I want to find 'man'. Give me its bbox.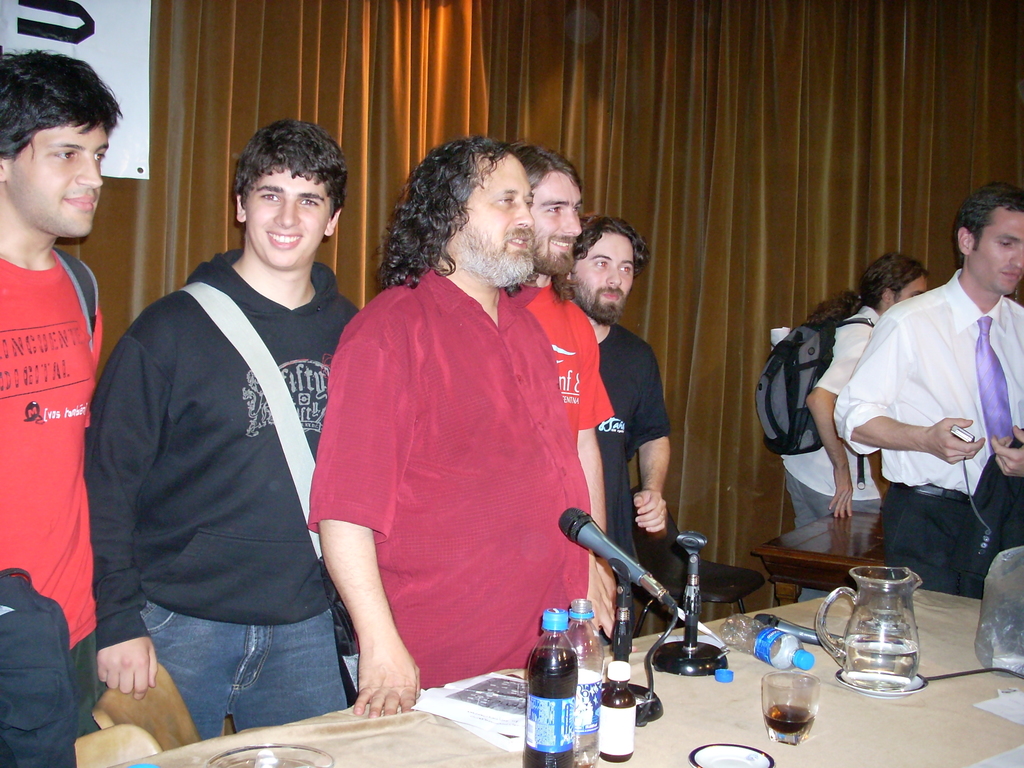
0, 45, 123, 740.
